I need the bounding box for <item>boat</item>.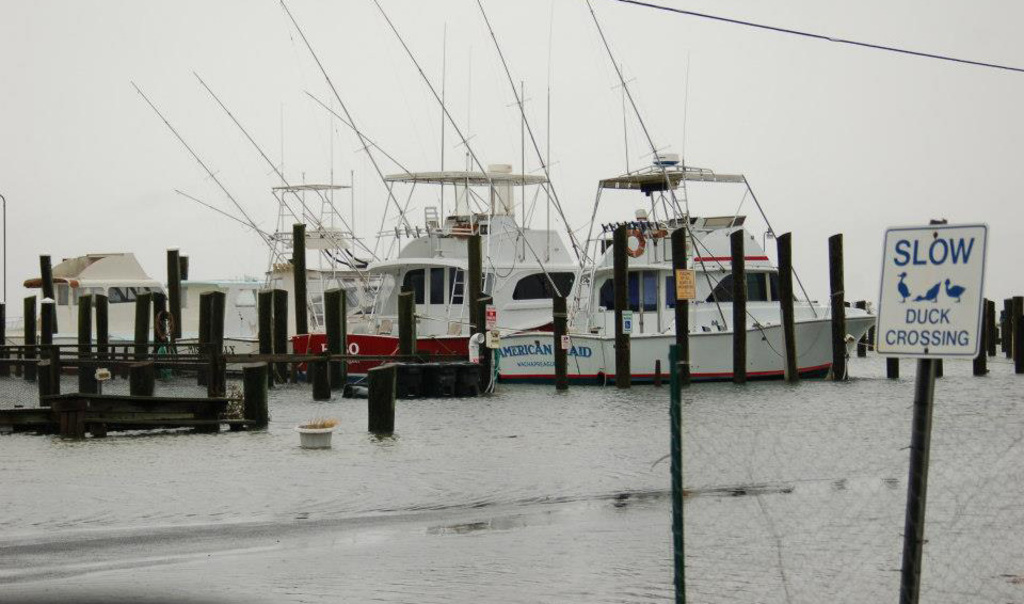
Here it is: select_region(284, 0, 601, 398).
